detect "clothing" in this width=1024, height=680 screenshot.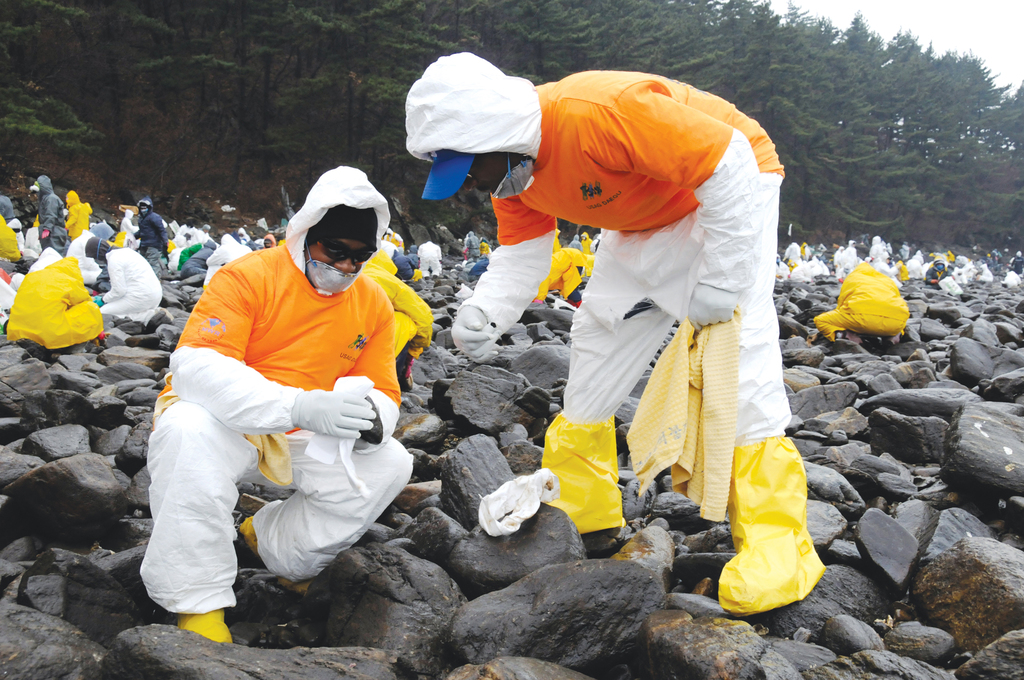
Detection: detection(142, 203, 167, 263).
